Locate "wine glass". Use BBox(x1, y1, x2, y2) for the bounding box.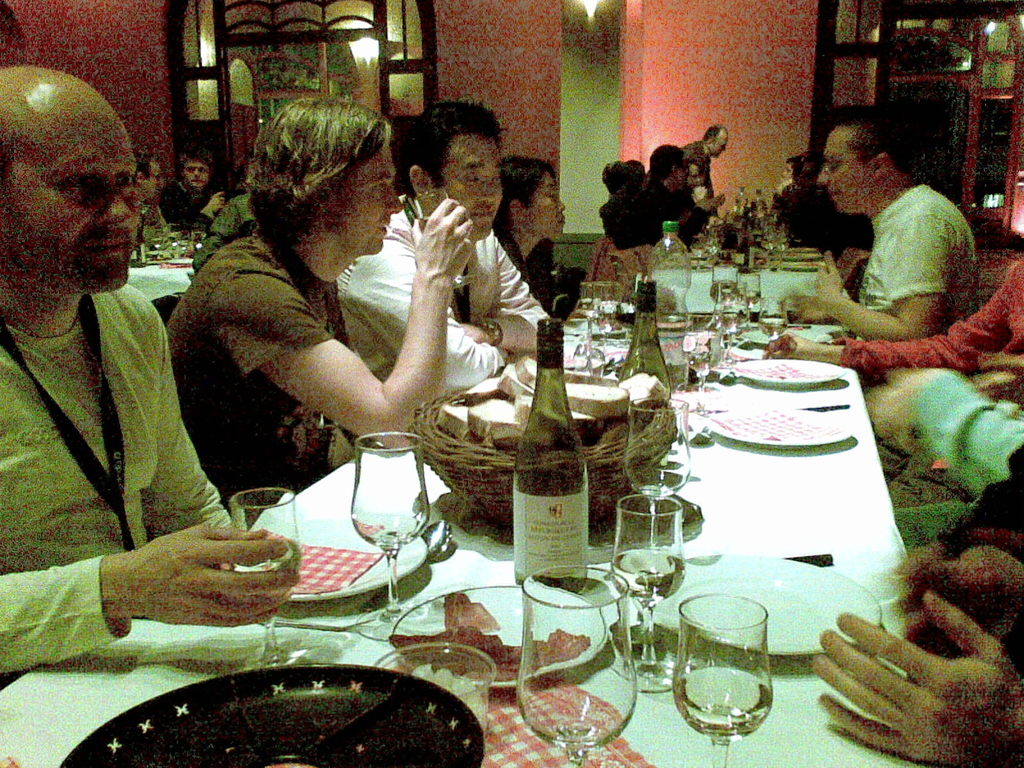
BBox(347, 430, 430, 644).
